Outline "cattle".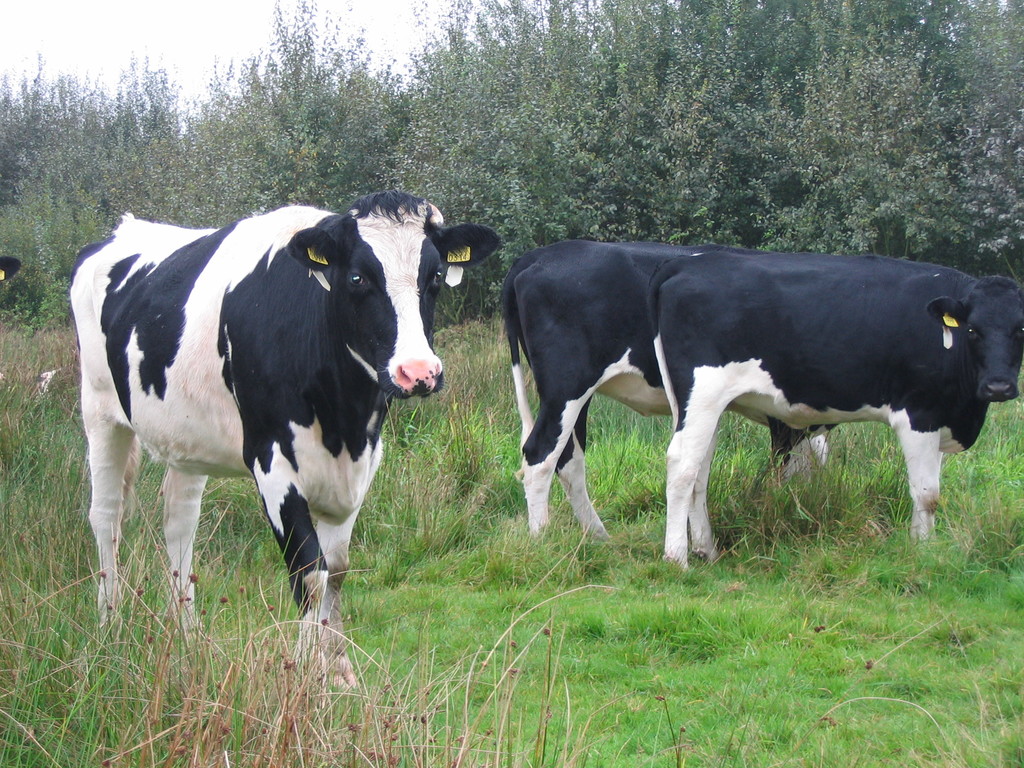
Outline: BBox(495, 237, 838, 550).
